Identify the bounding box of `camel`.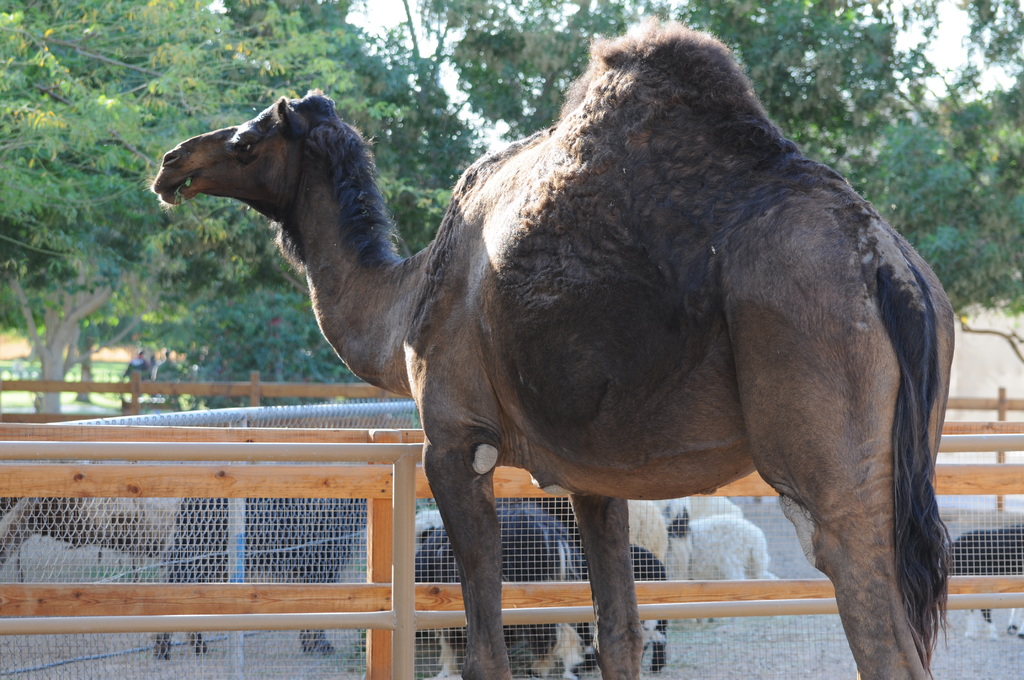
x1=145, y1=13, x2=954, y2=679.
